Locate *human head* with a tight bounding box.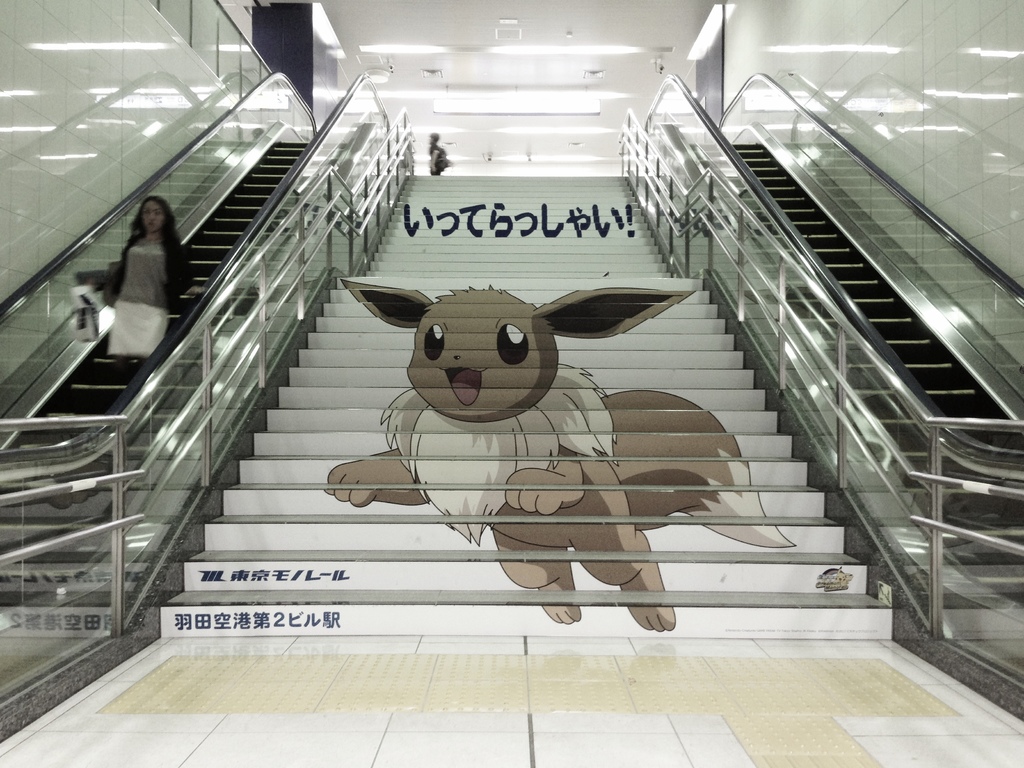
(131, 196, 172, 237).
